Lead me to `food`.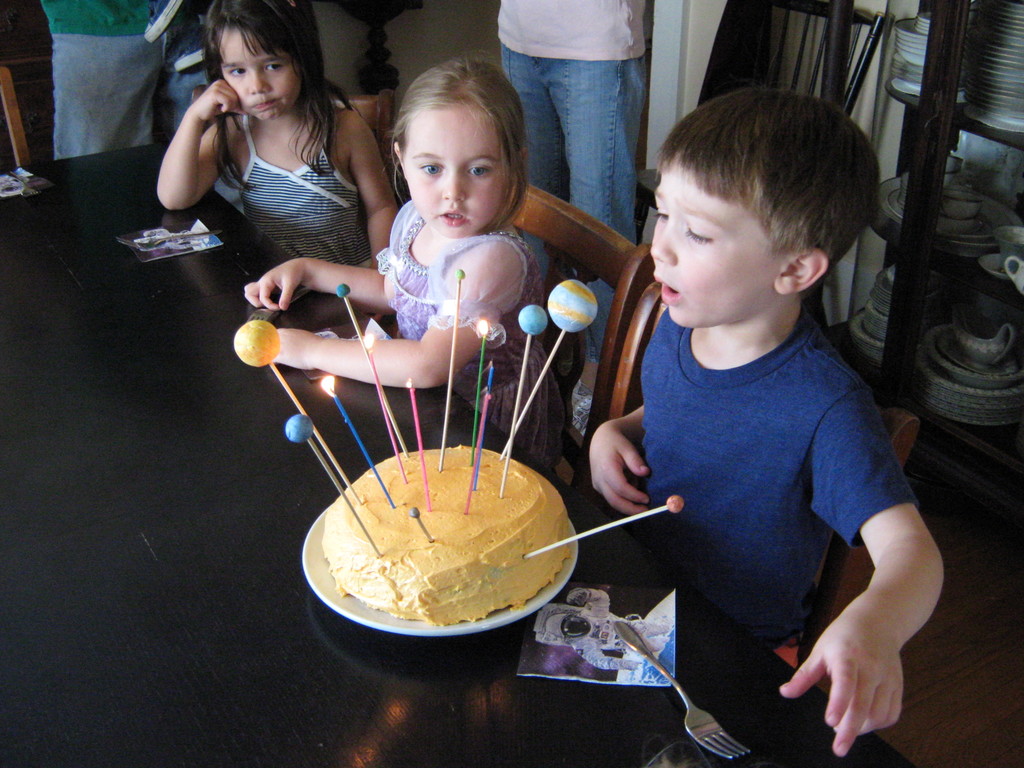
Lead to detection(319, 446, 572, 628).
